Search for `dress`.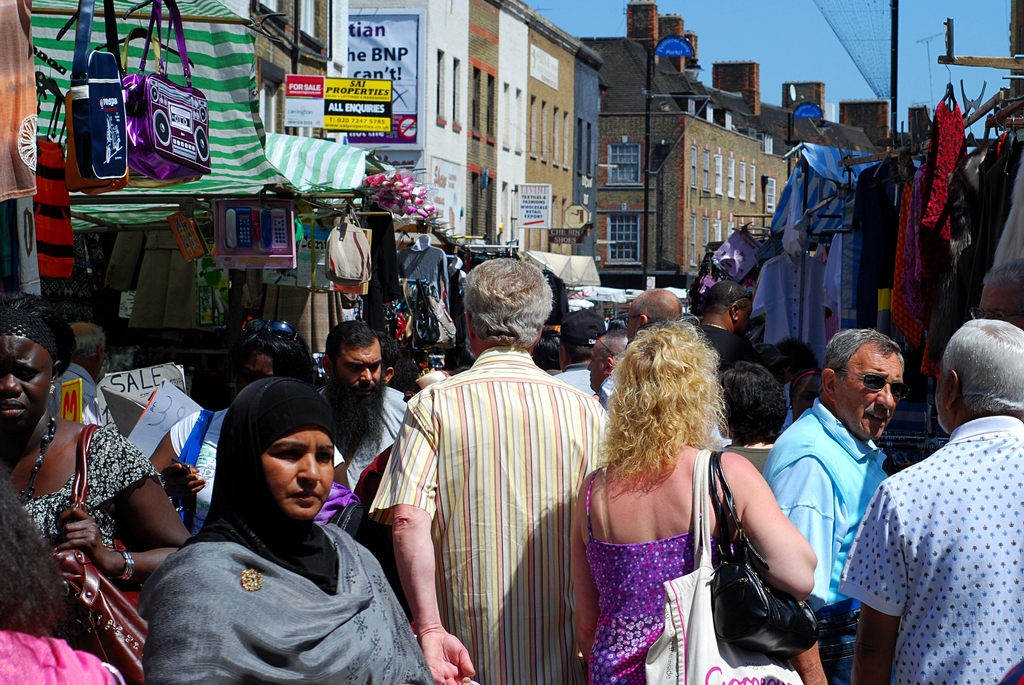
Found at 6:416:161:583.
